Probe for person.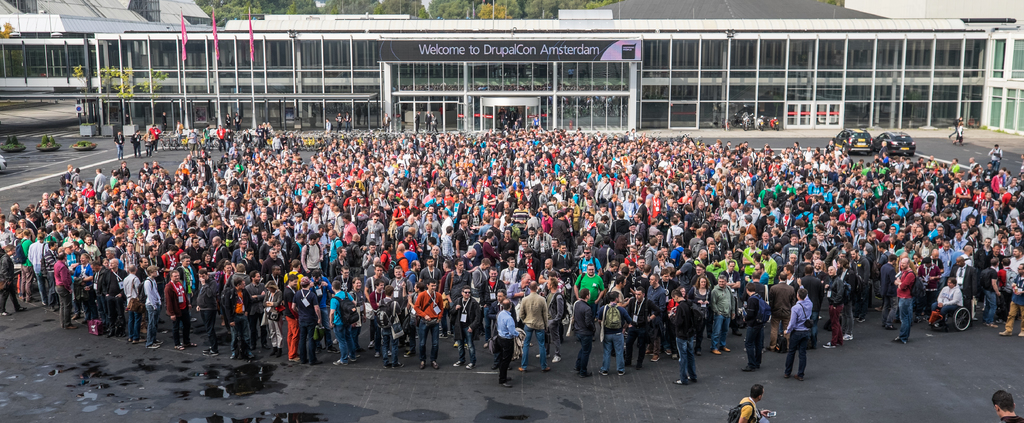
Probe result: bbox=[601, 289, 627, 374].
